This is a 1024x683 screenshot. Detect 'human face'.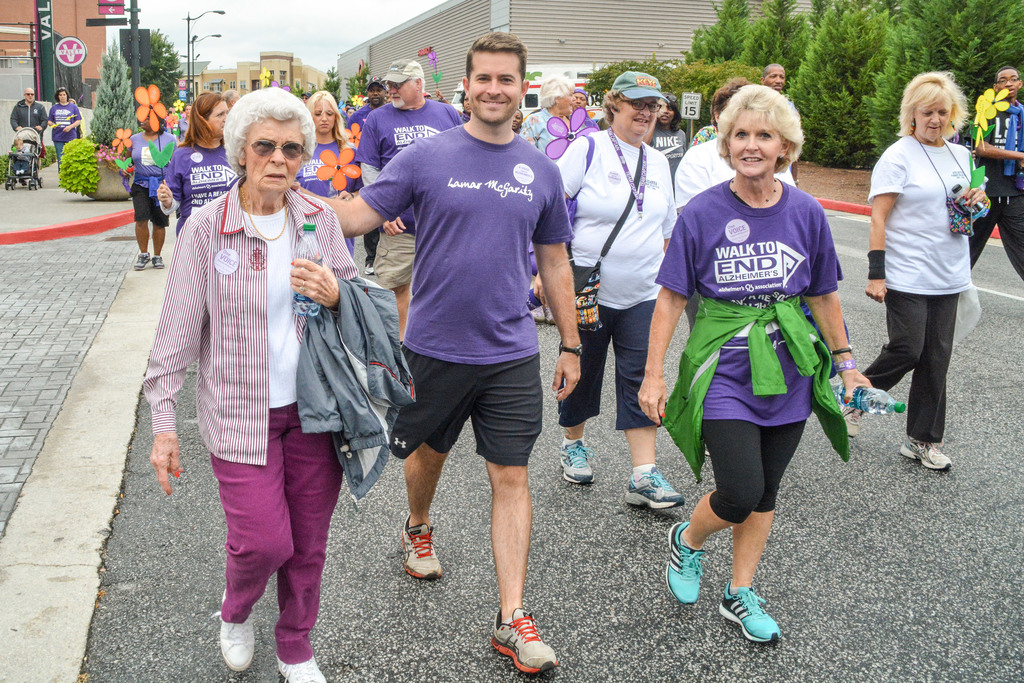
locate(558, 89, 572, 109).
